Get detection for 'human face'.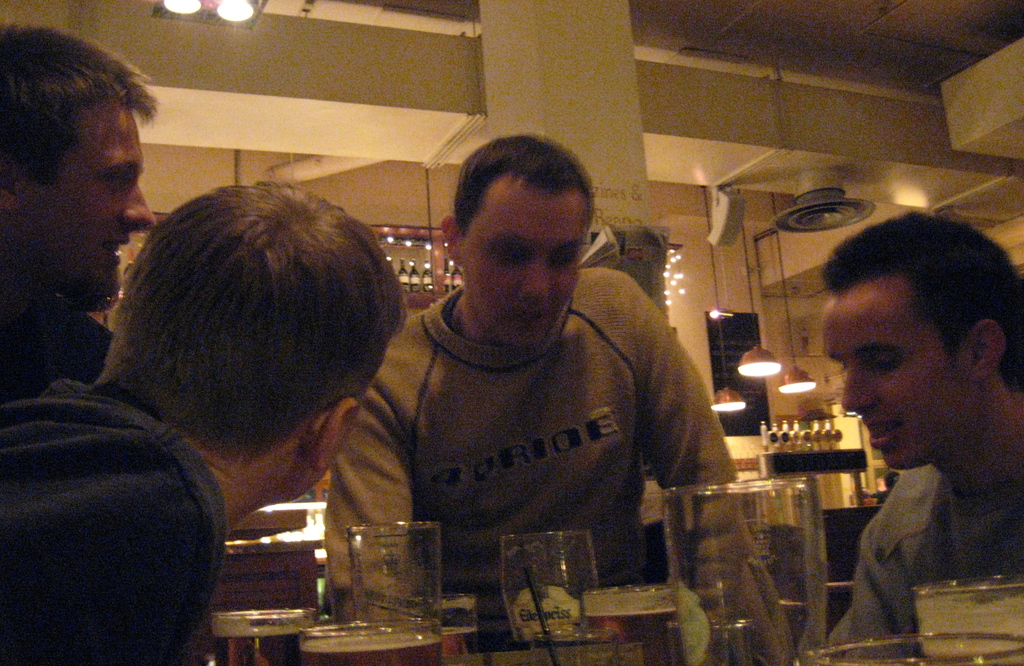
Detection: rect(460, 193, 583, 348).
